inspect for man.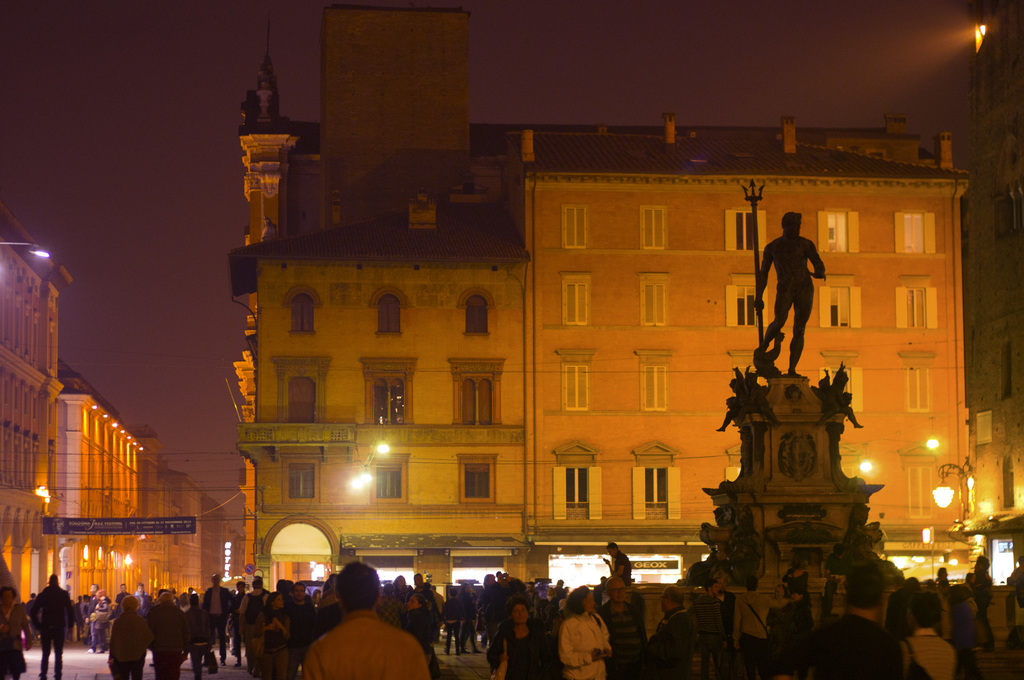
Inspection: pyautogui.locateOnScreen(285, 583, 317, 679).
